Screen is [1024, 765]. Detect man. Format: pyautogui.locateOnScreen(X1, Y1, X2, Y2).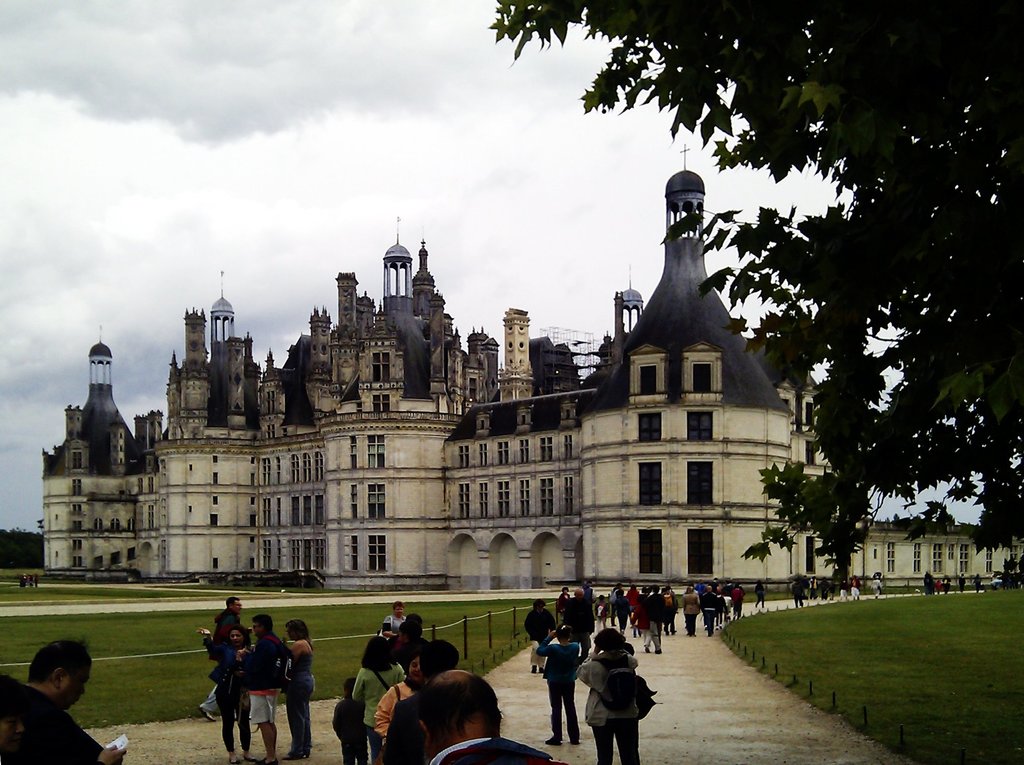
pyautogui.locateOnScreen(644, 588, 669, 649).
